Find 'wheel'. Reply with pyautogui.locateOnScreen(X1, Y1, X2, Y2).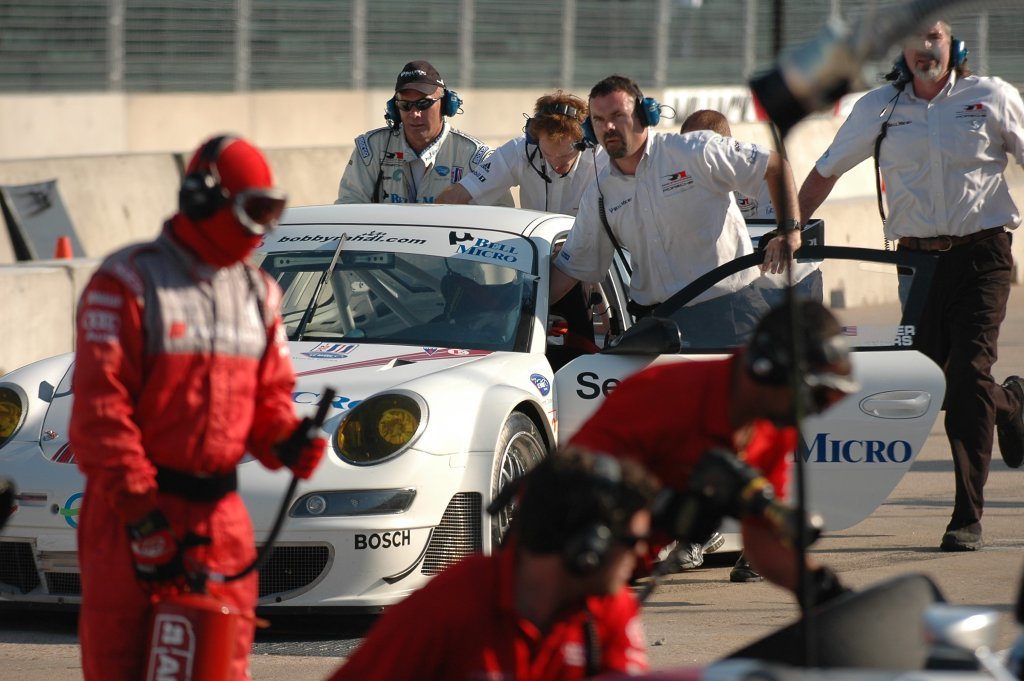
pyautogui.locateOnScreen(483, 423, 542, 539).
